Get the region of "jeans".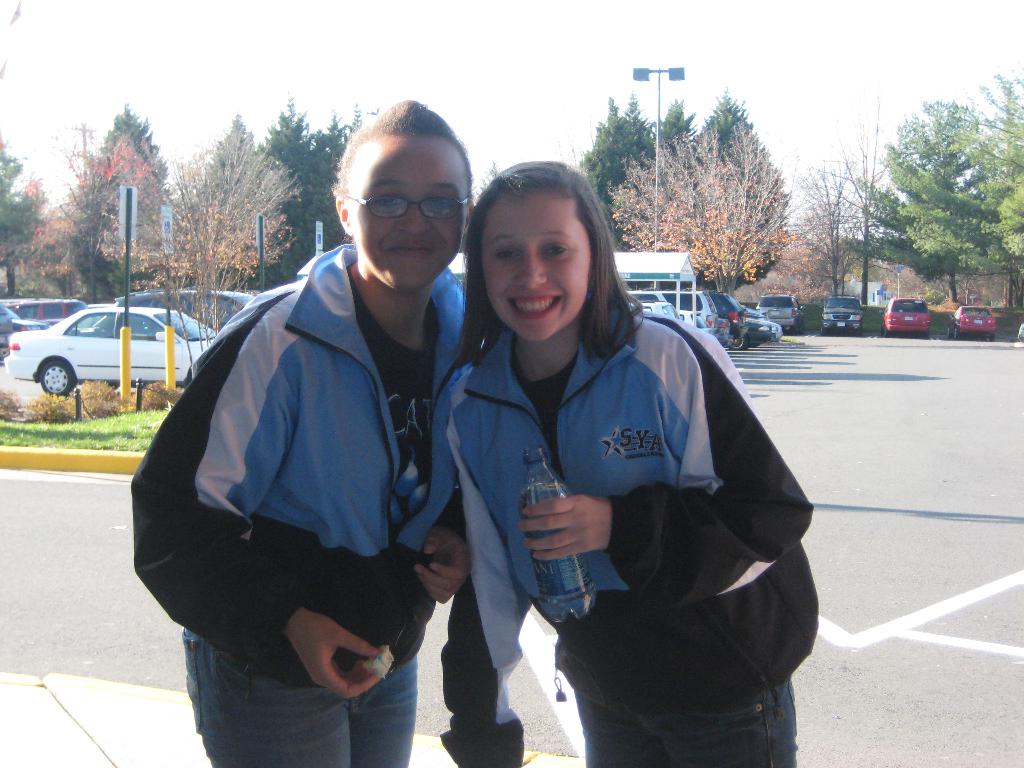
[573,685,806,767].
